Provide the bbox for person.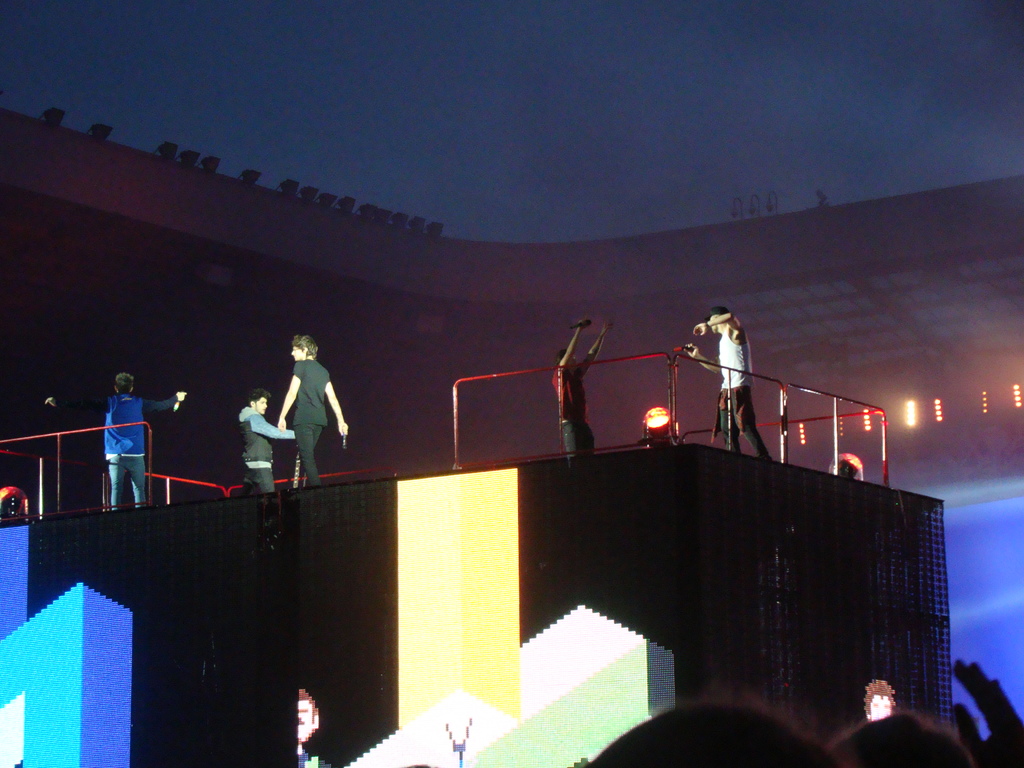
547 316 609 463.
